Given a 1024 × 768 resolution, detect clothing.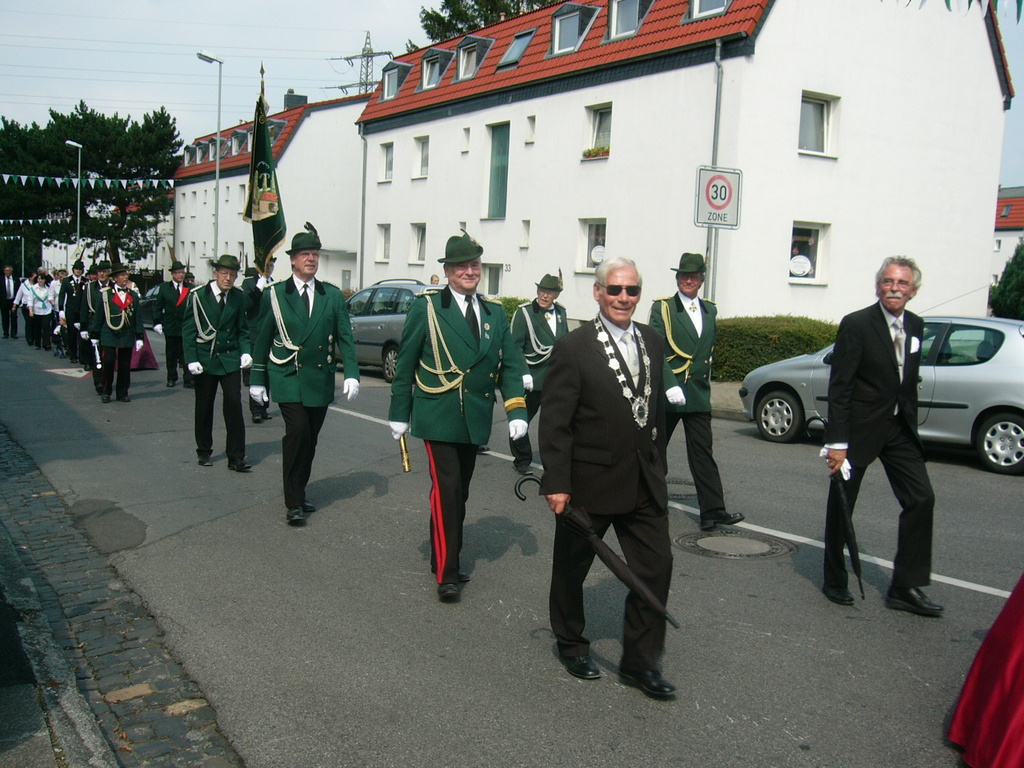
box(2, 274, 21, 322).
